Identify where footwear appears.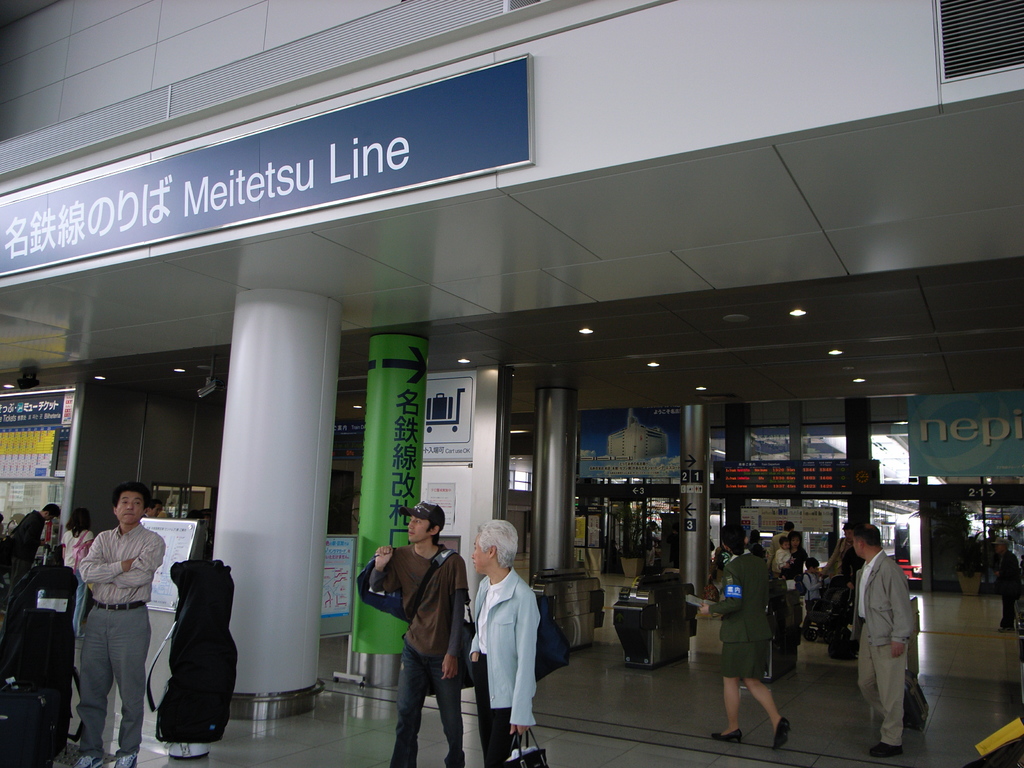
Appears at box(713, 723, 748, 741).
